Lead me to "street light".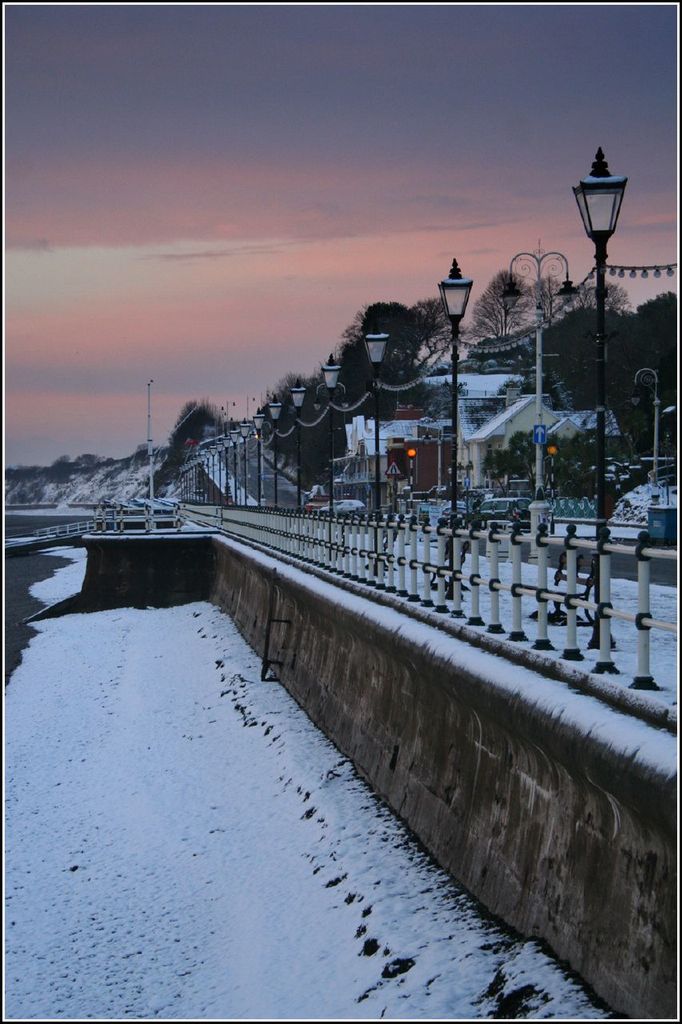
Lead to {"x1": 431, "y1": 254, "x2": 478, "y2": 602}.
